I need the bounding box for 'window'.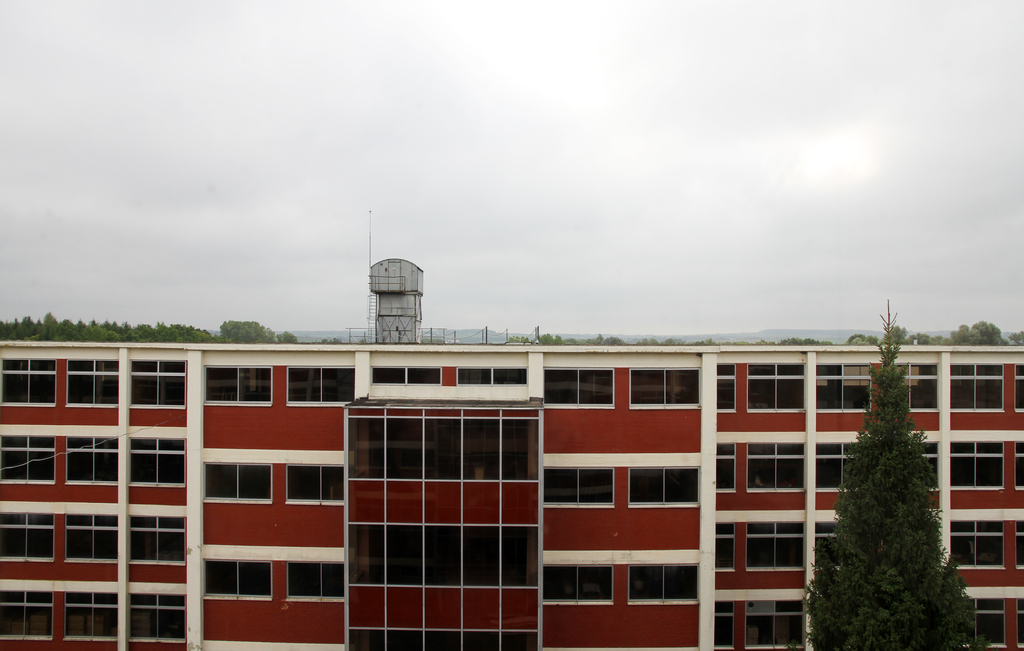
Here it is: bbox(120, 522, 189, 568).
